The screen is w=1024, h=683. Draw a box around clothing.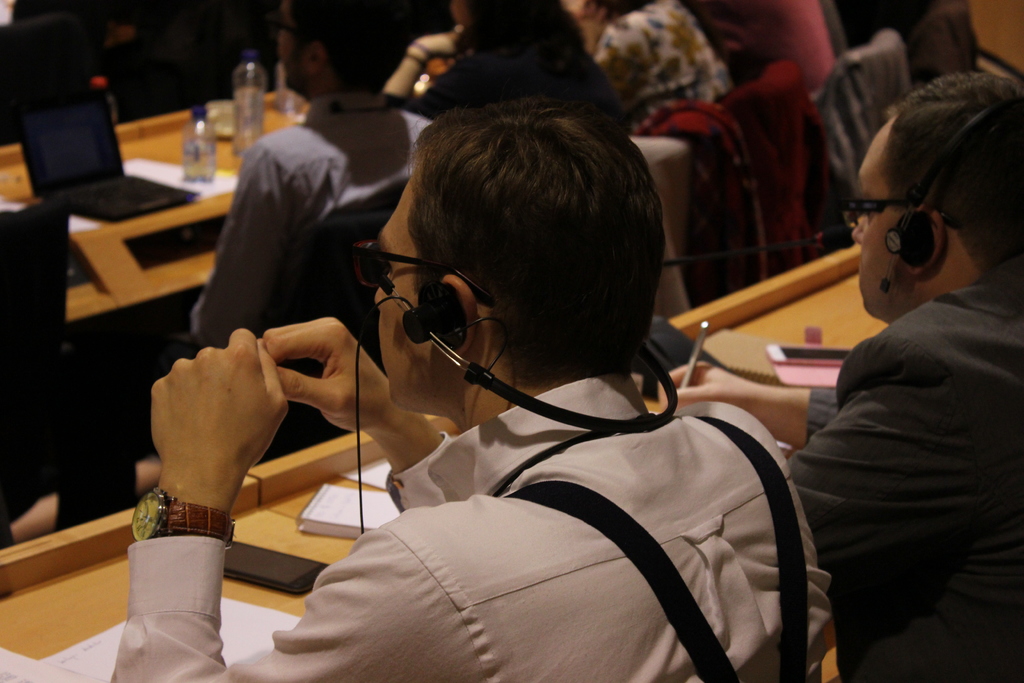
x1=589 y1=0 x2=733 y2=124.
